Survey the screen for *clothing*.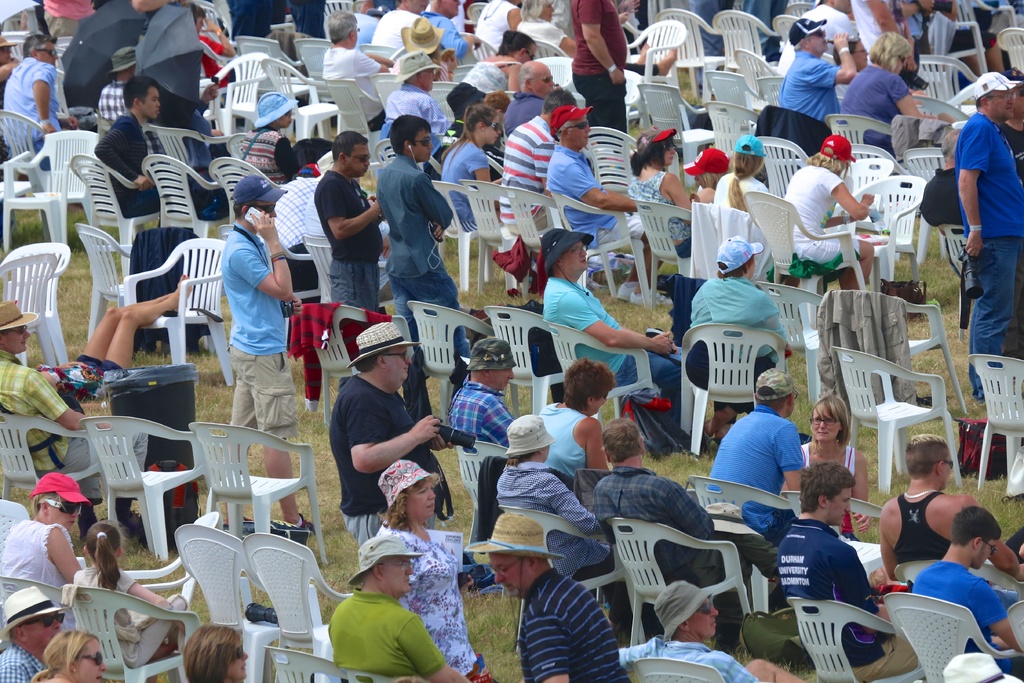
Survey found: <region>948, 27, 1007, 90</region>.
